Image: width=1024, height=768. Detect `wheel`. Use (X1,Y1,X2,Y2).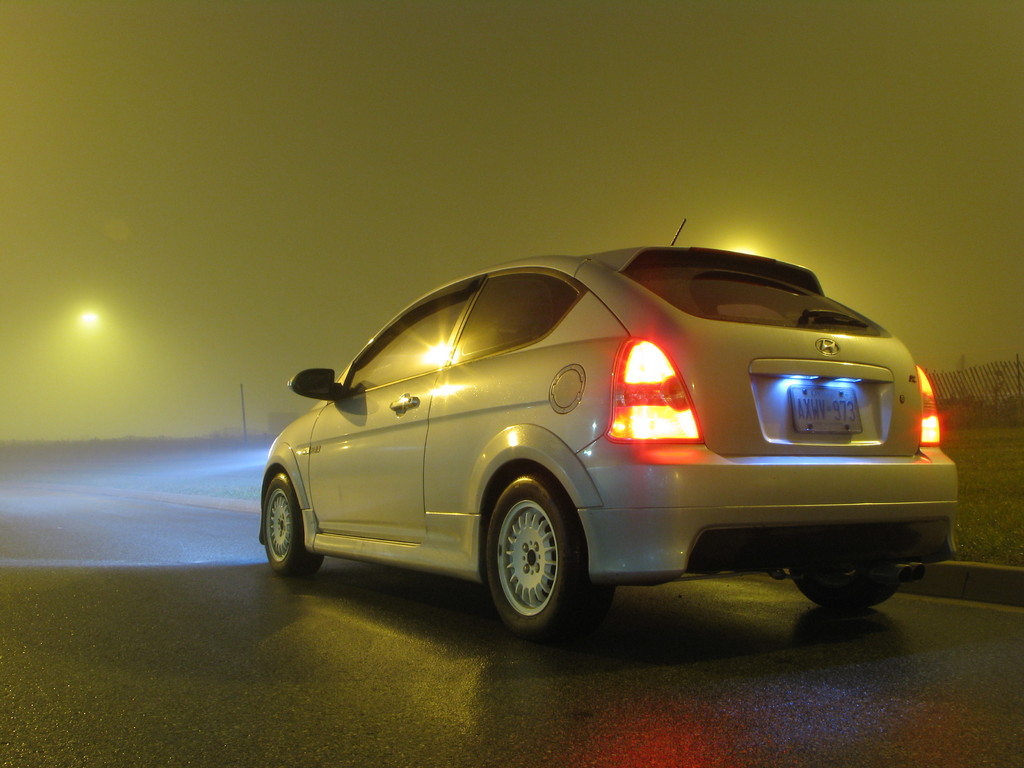
(492,463,614,633).
